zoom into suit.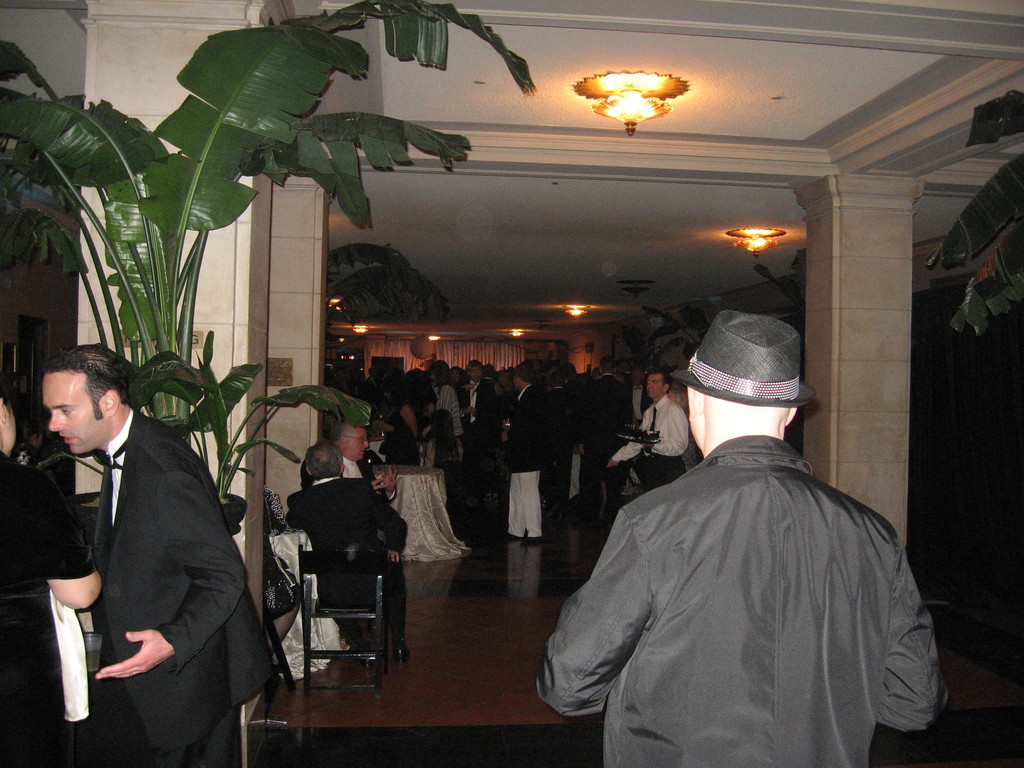
Zoom target: bbox(92, 407, 278, 767).
